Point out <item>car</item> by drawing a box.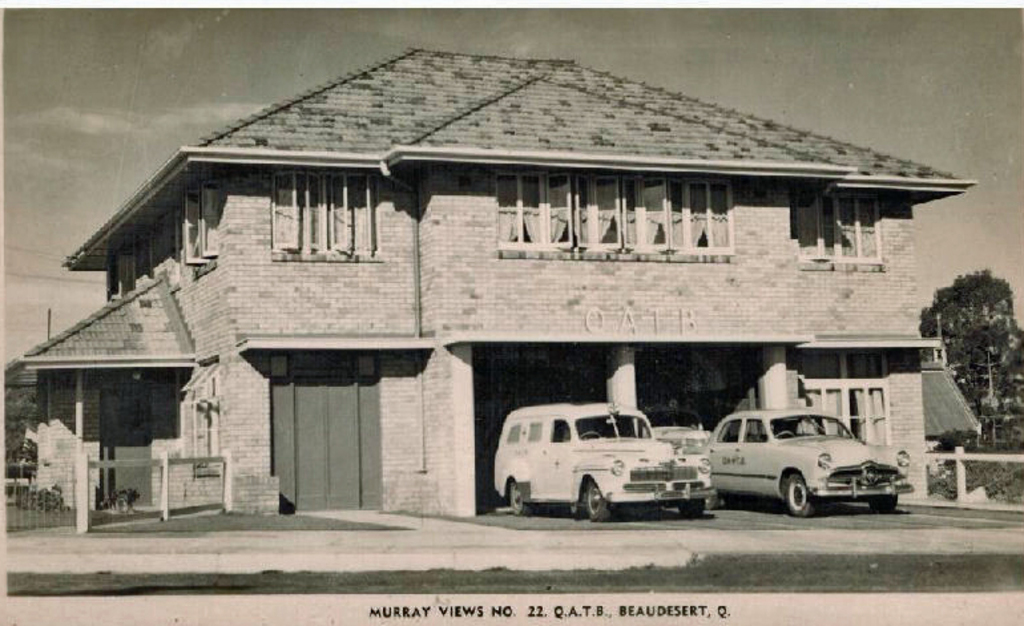
[left=680, top=404, right=916, bottom=520].
